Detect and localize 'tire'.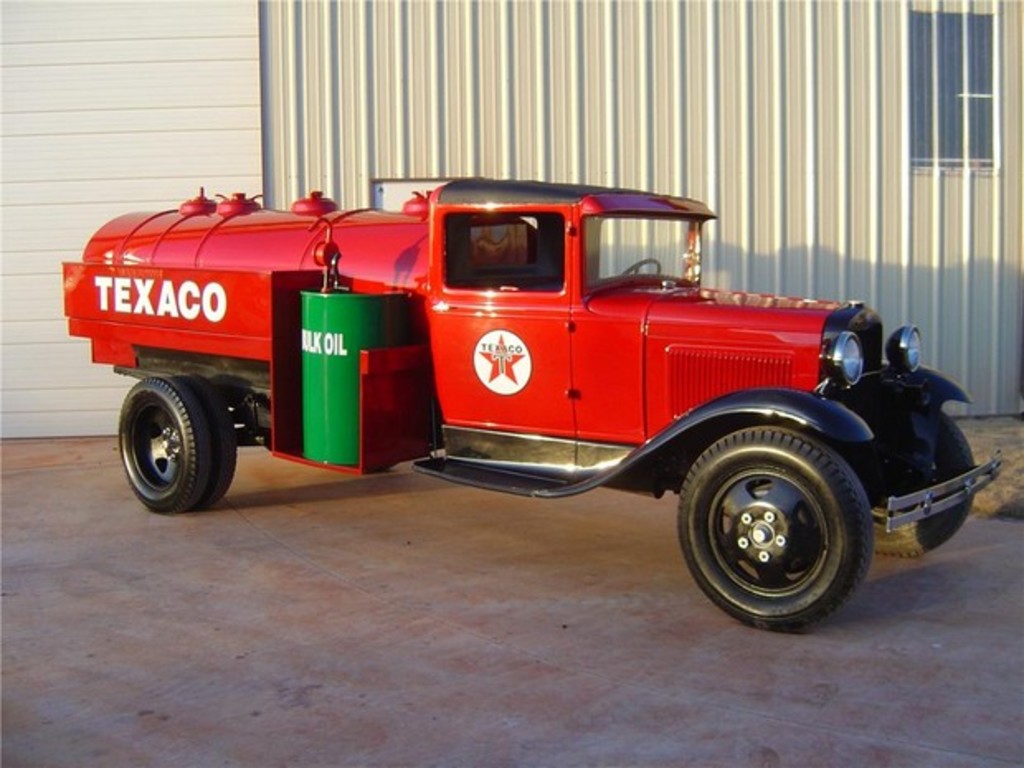
Localized at x1=679 y1=428 x2=884 y2=628.
